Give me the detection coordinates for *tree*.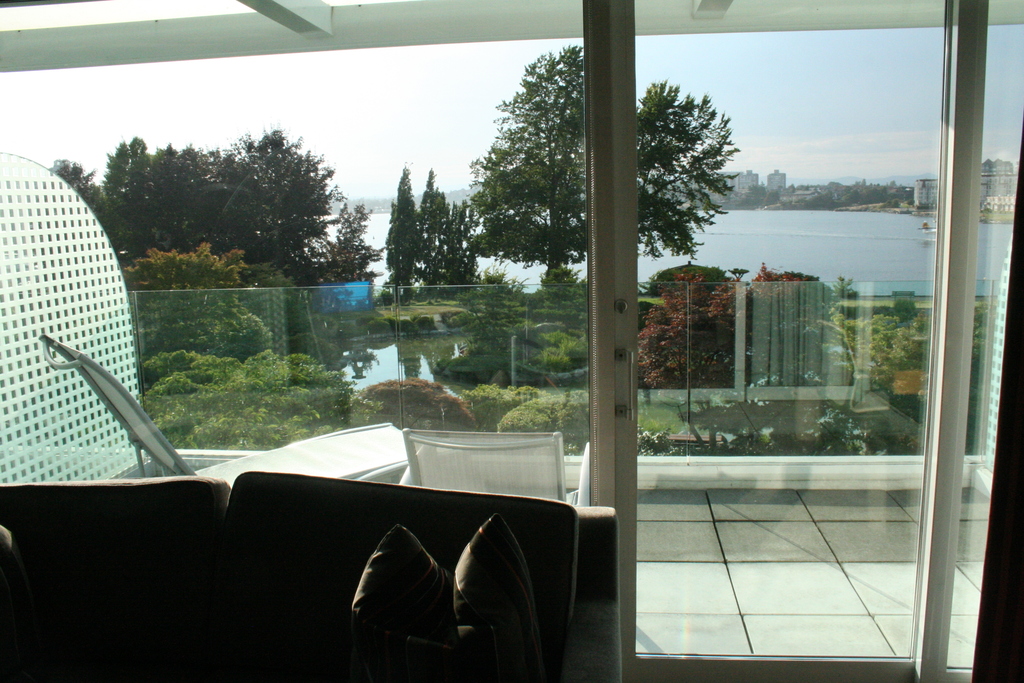
387, 164, 424, 309.
